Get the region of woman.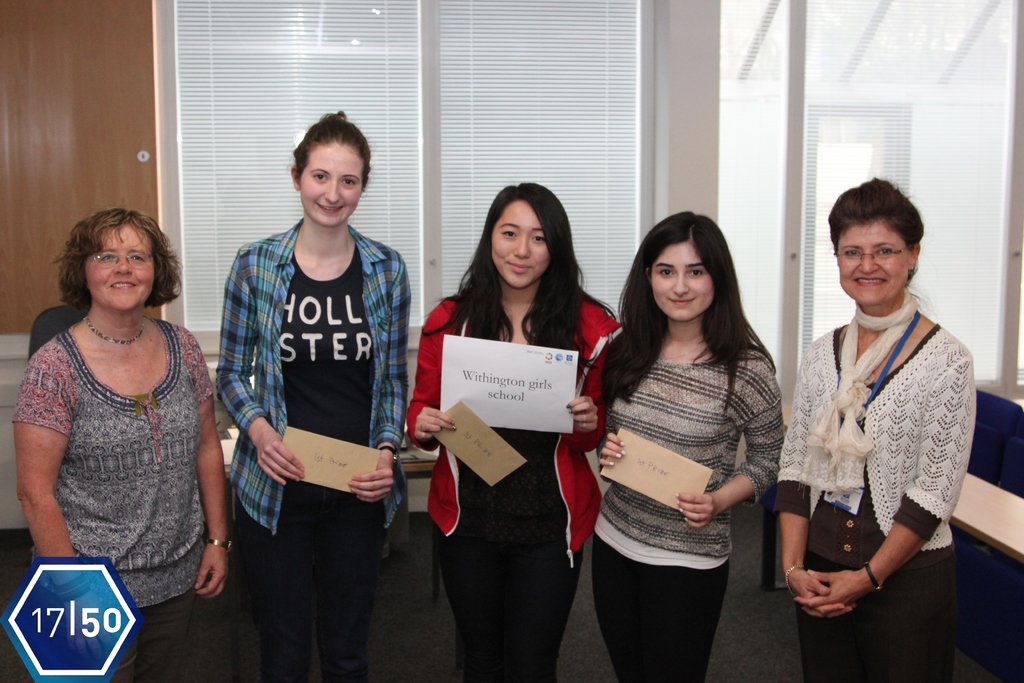
(772,180,974,682).
